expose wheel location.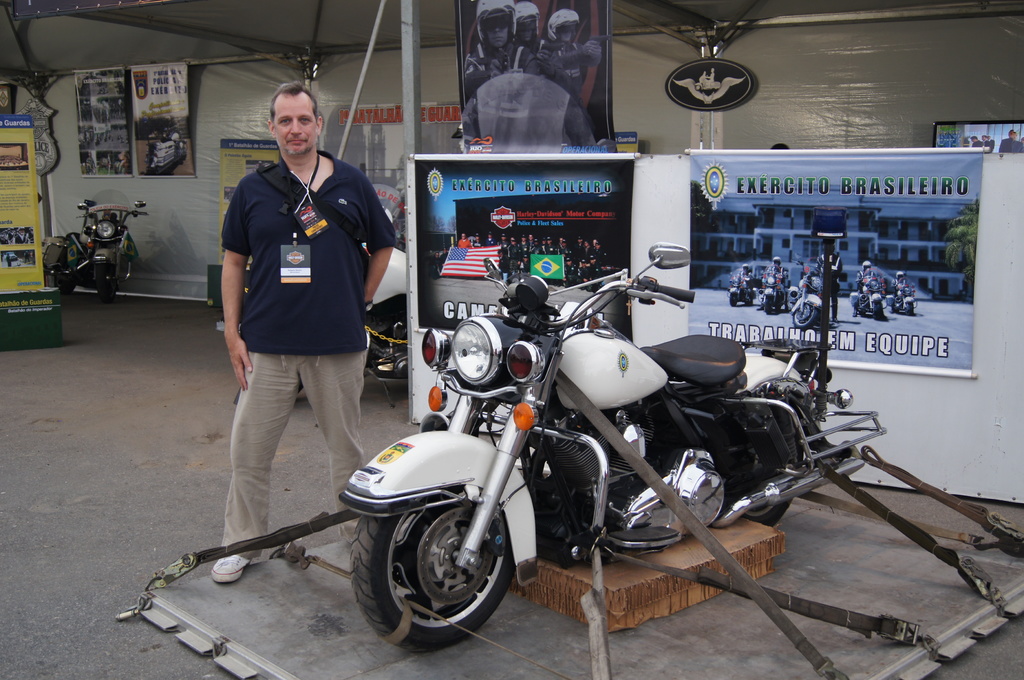
Exposed at [726, 435, 804, 528].
